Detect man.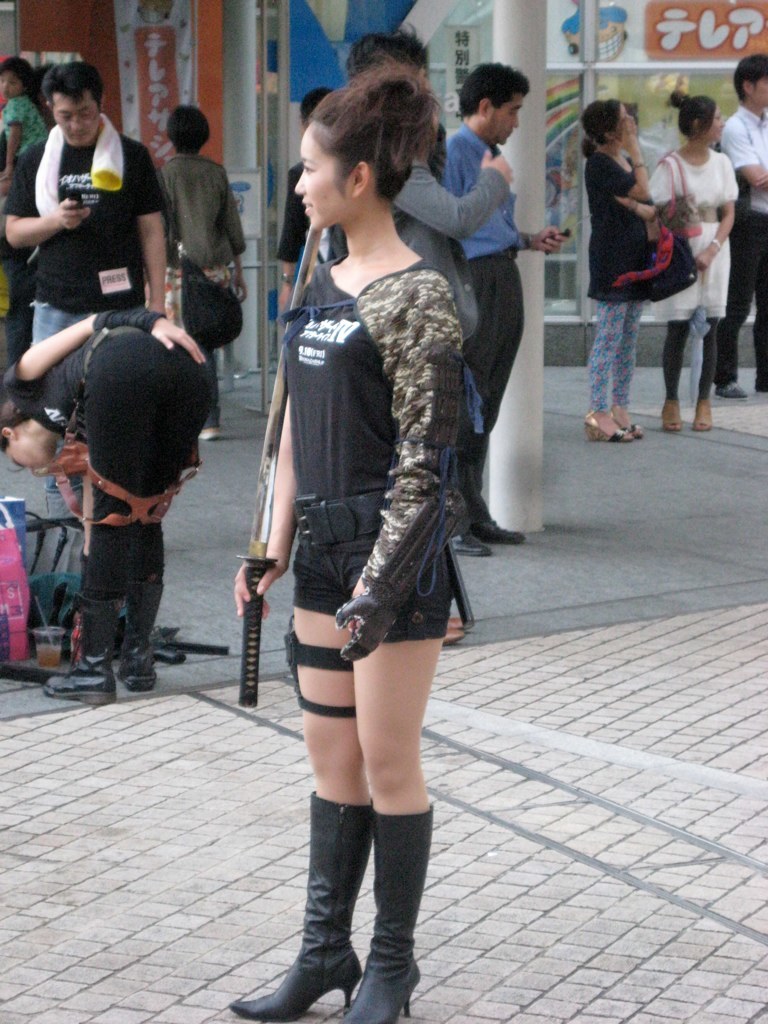
Detected at 344 24 511 639.
